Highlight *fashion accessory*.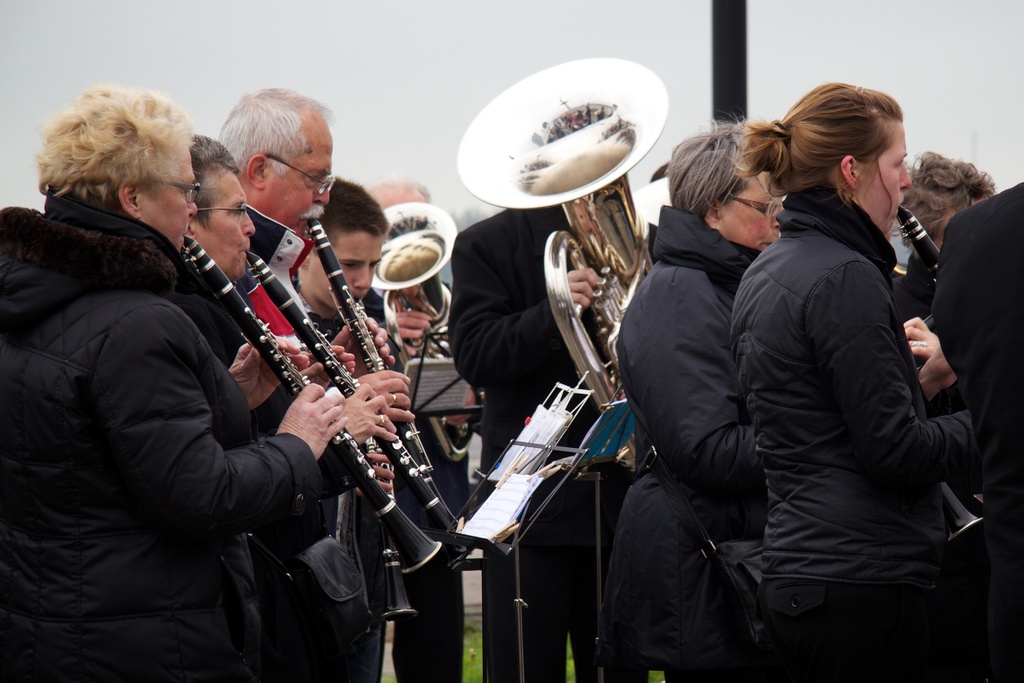
Highlighted region: (x1=390, y1=391, x2=397, y2=404).
